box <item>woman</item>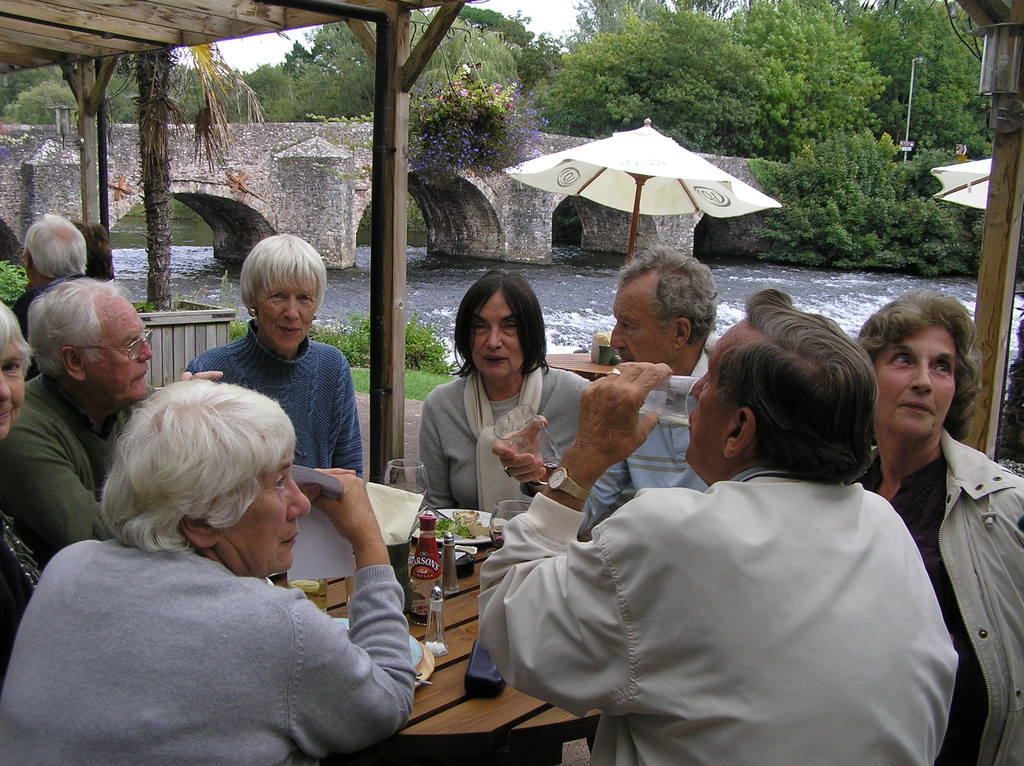
region(0, 383, 413, 765)
